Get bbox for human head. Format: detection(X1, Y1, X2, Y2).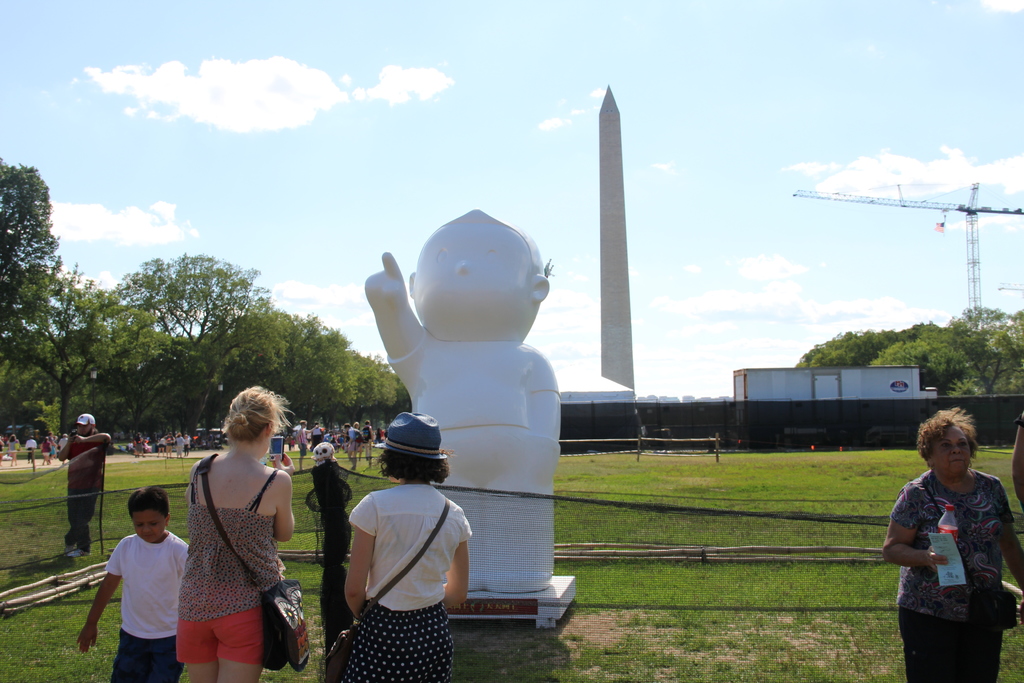
detection(223, 384, 295, 454).
